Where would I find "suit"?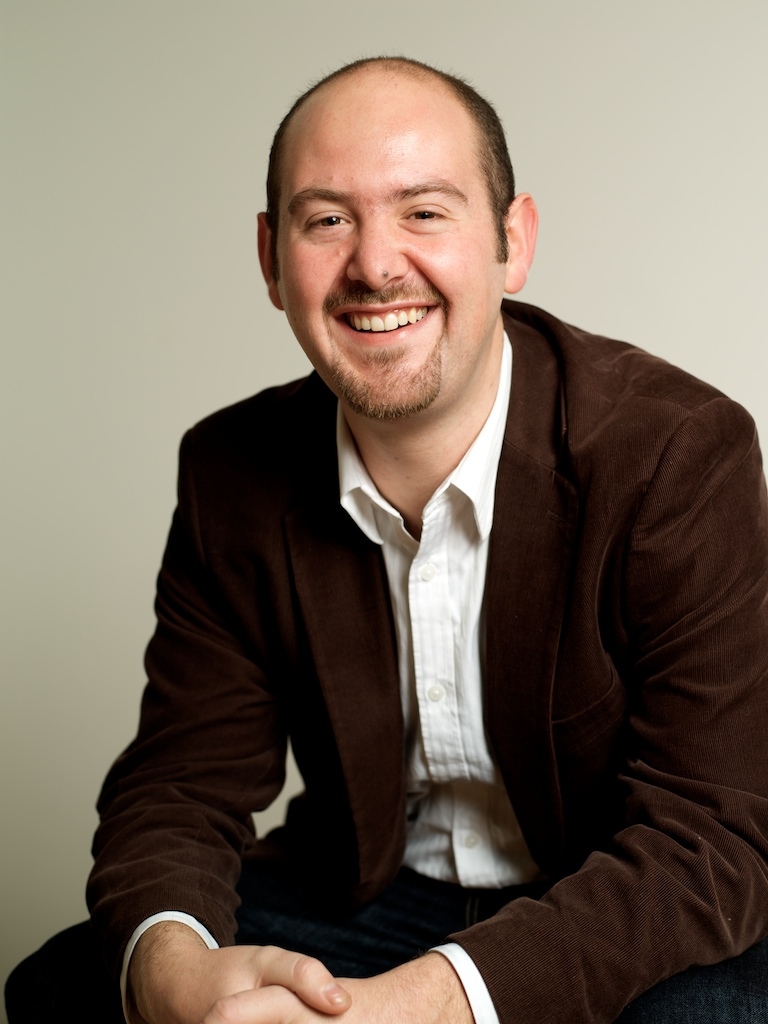
At left=109, top=133, right=743, bottom=1023.
